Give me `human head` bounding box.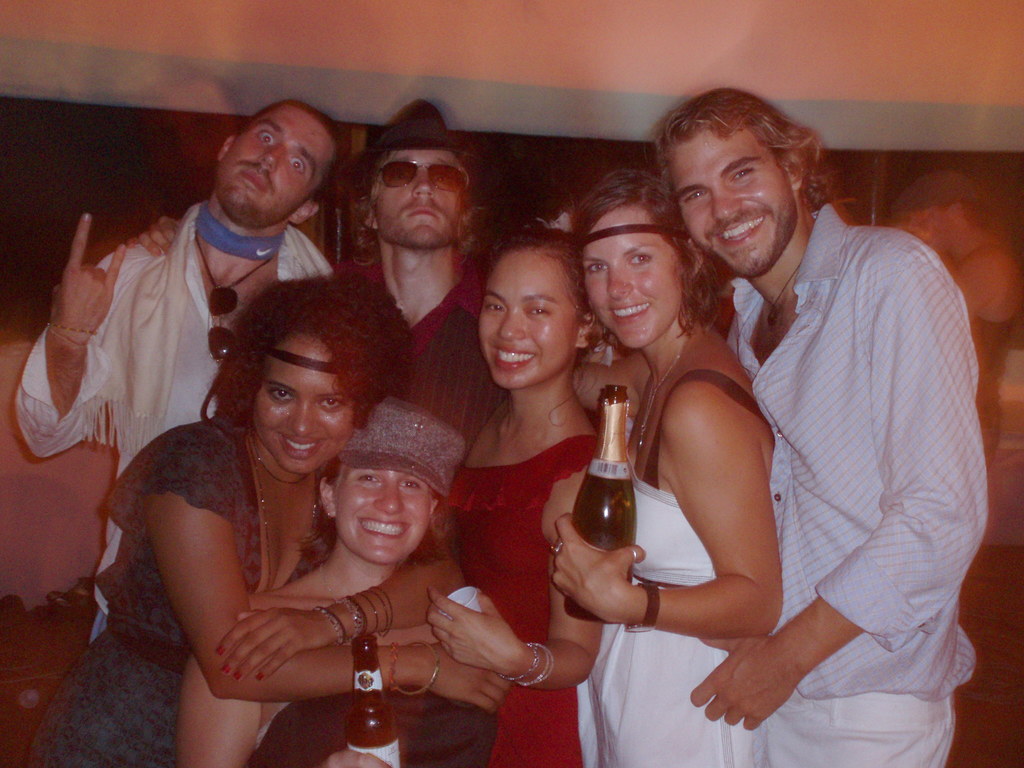
[left=212, top=93, right=353, bottom=232].
